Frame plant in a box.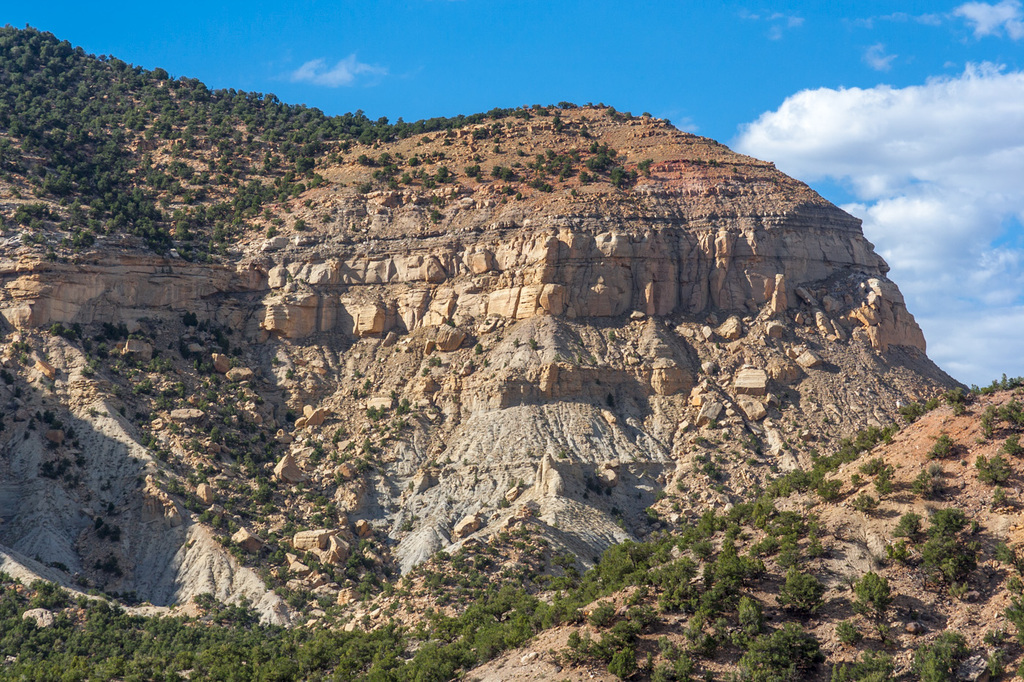
l=990, t=485, r=1016, b=512.
